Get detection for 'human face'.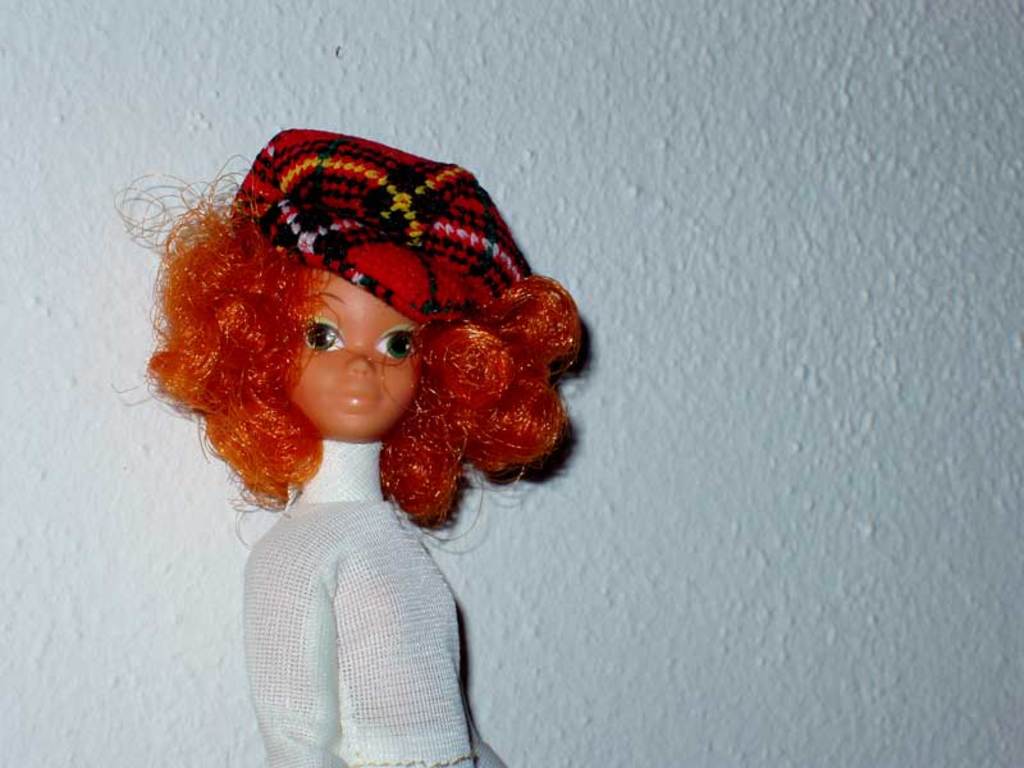
Detection: select_region(282, 255, 428, 444).
